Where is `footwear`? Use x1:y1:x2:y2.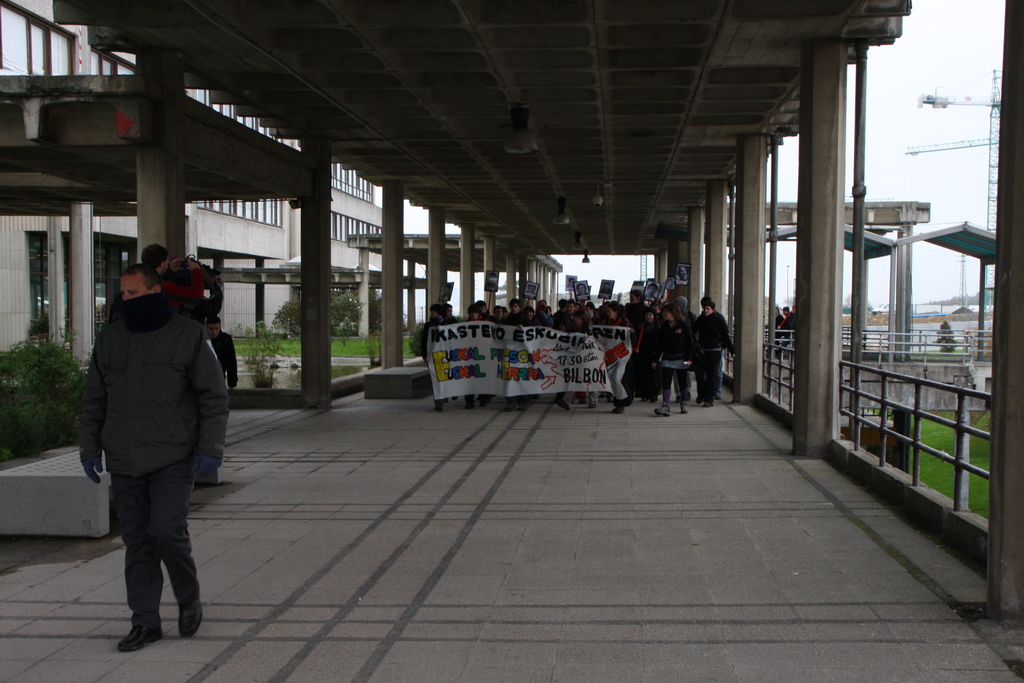
499:400:510:414.
